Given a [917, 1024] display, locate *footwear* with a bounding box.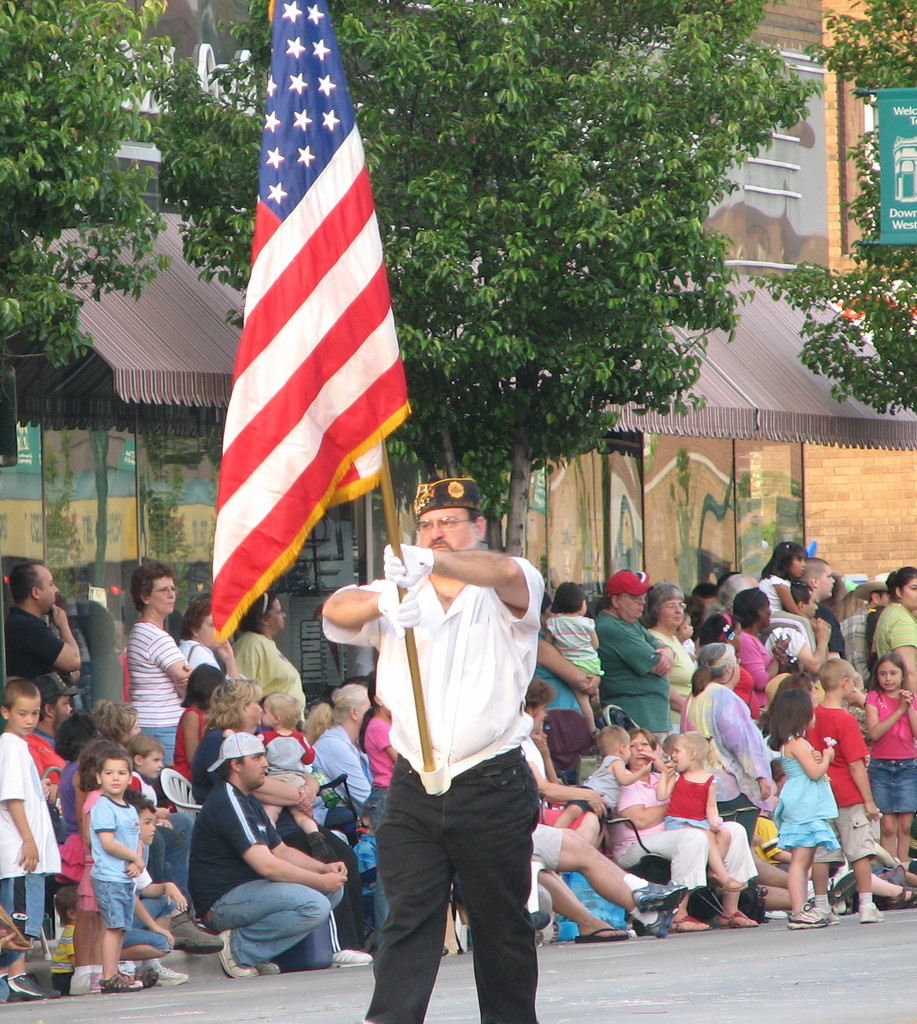
Located: 637:881:685:936.
